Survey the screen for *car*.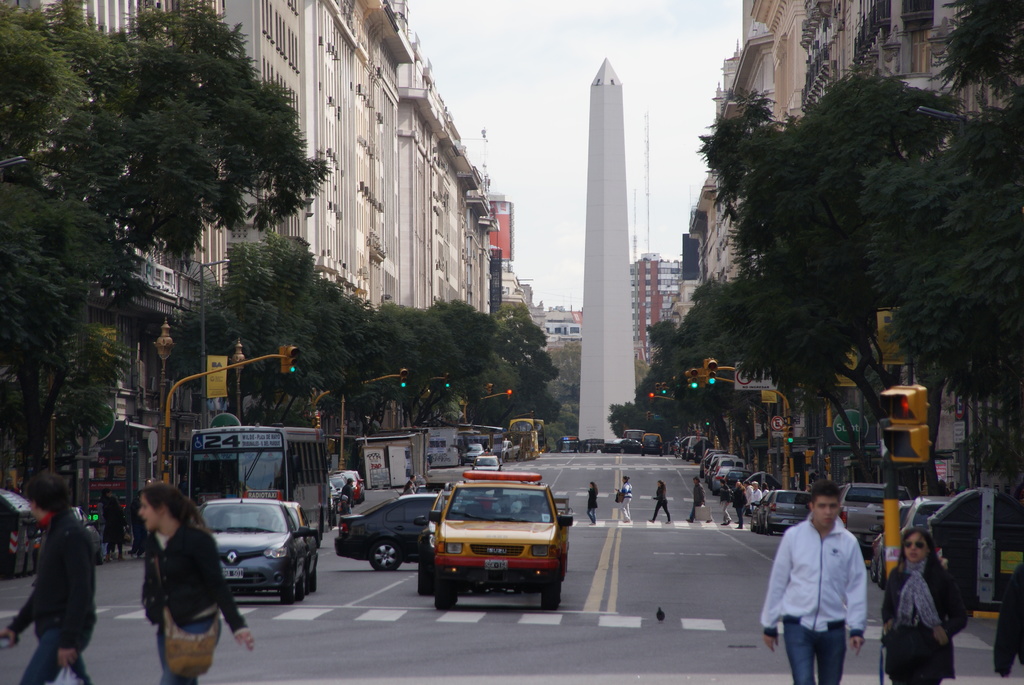
Survey found: x1=476, y1=455, x2=500, y2=471.
